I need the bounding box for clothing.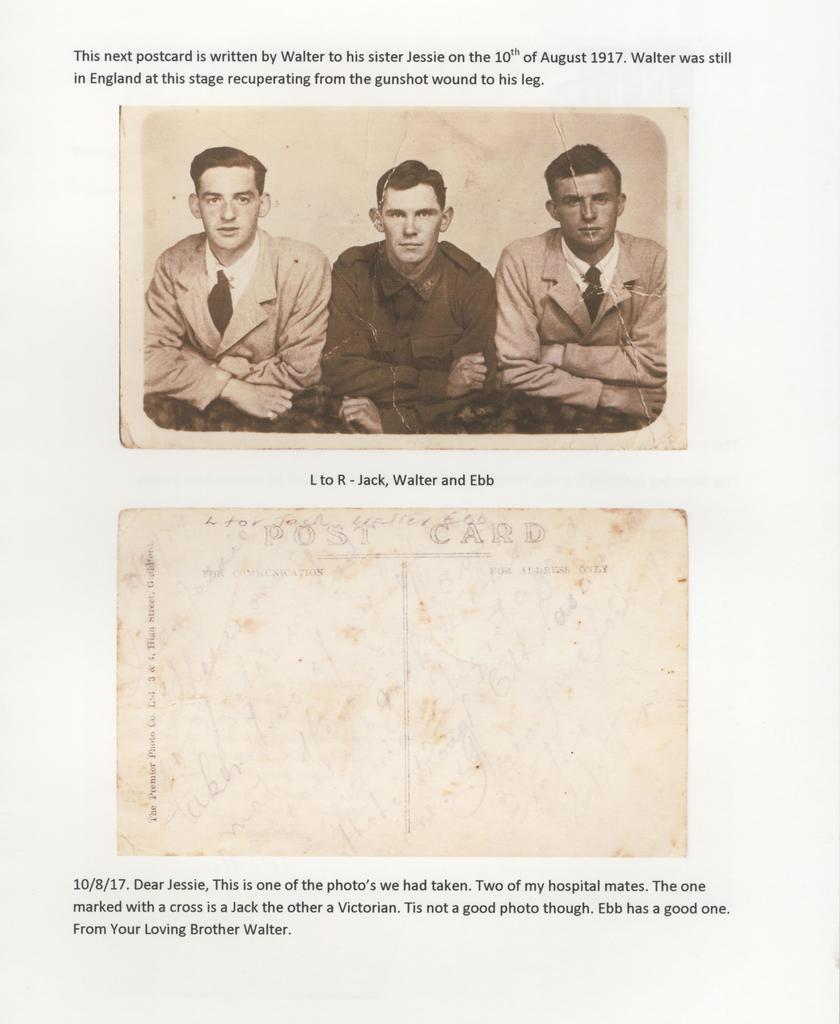
Here it is: box(130, 232, 324, 425).
